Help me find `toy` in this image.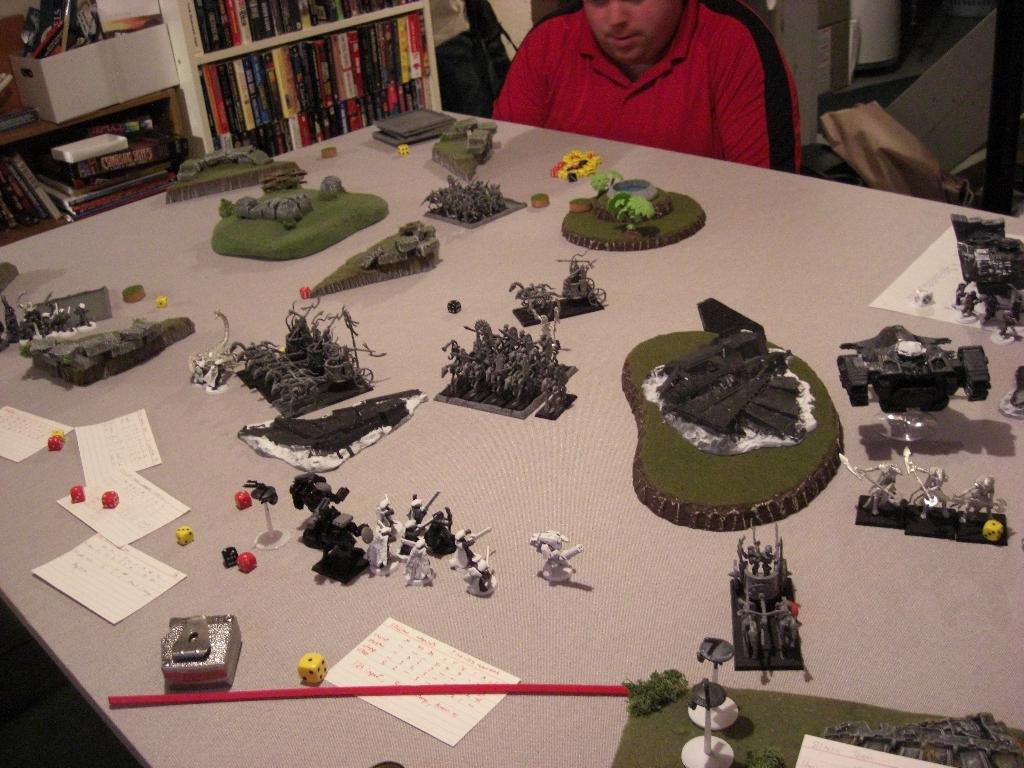
Found it: BBox(298, 651, 326, 685).
